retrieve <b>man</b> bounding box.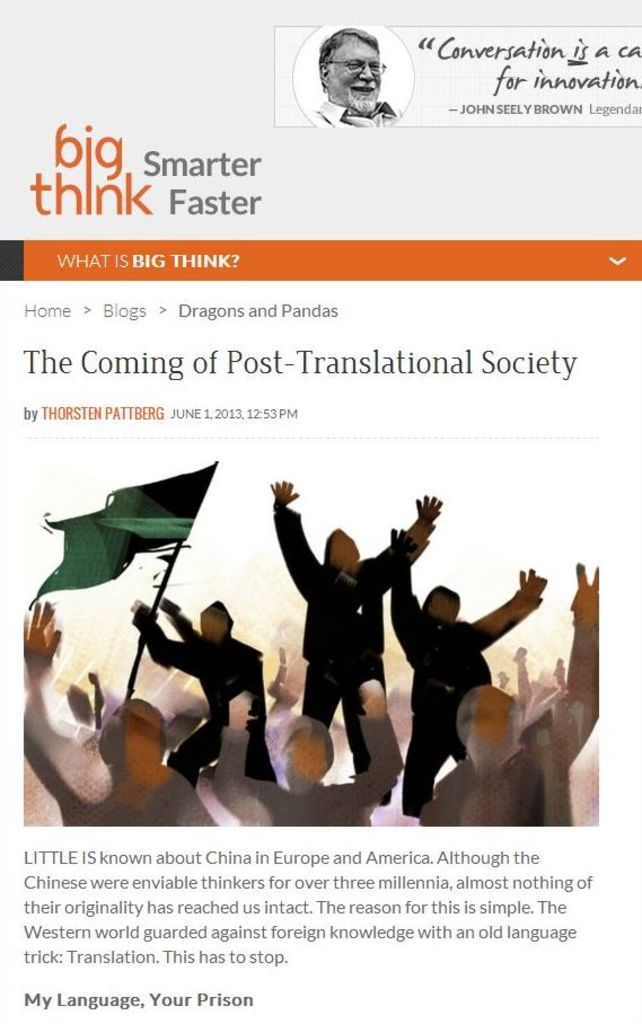
Bounding box: 379/538/557/816.
